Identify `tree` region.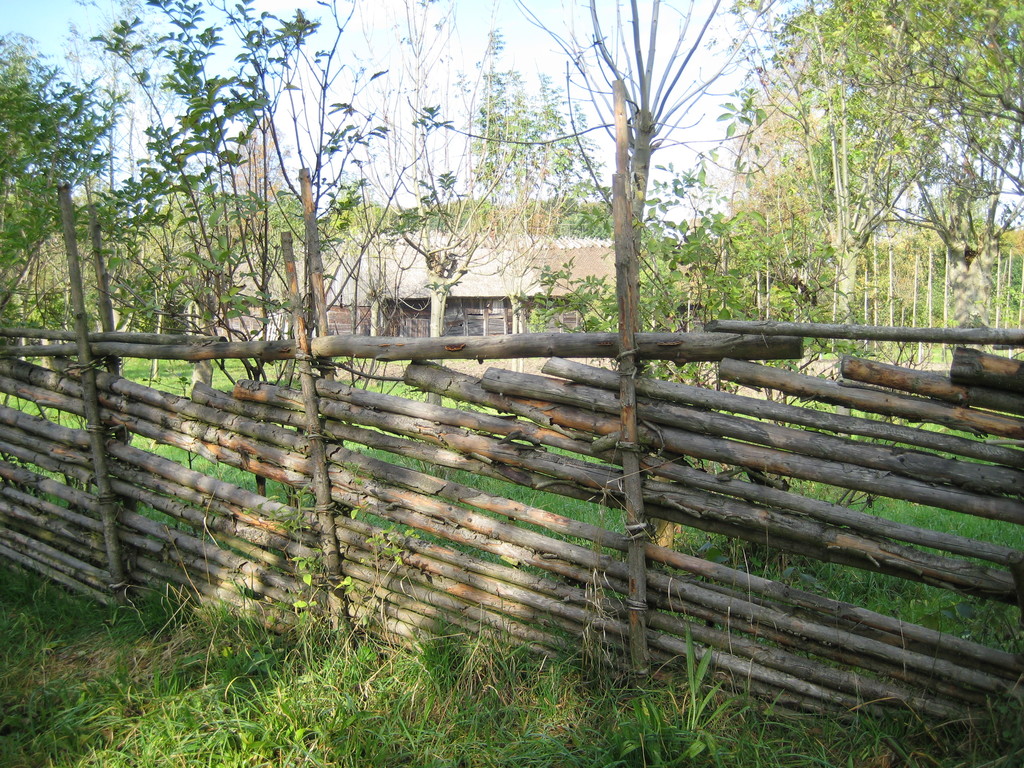
Region: Rect(0, 0, 705, 396).
